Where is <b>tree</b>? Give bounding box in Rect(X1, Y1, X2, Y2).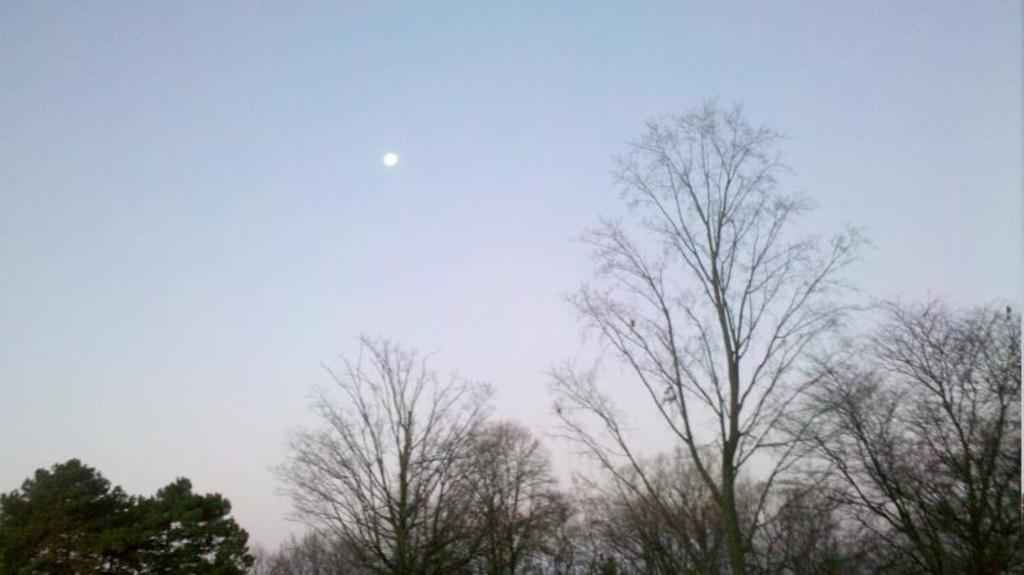
Rect(442, 414, 566, 566).
